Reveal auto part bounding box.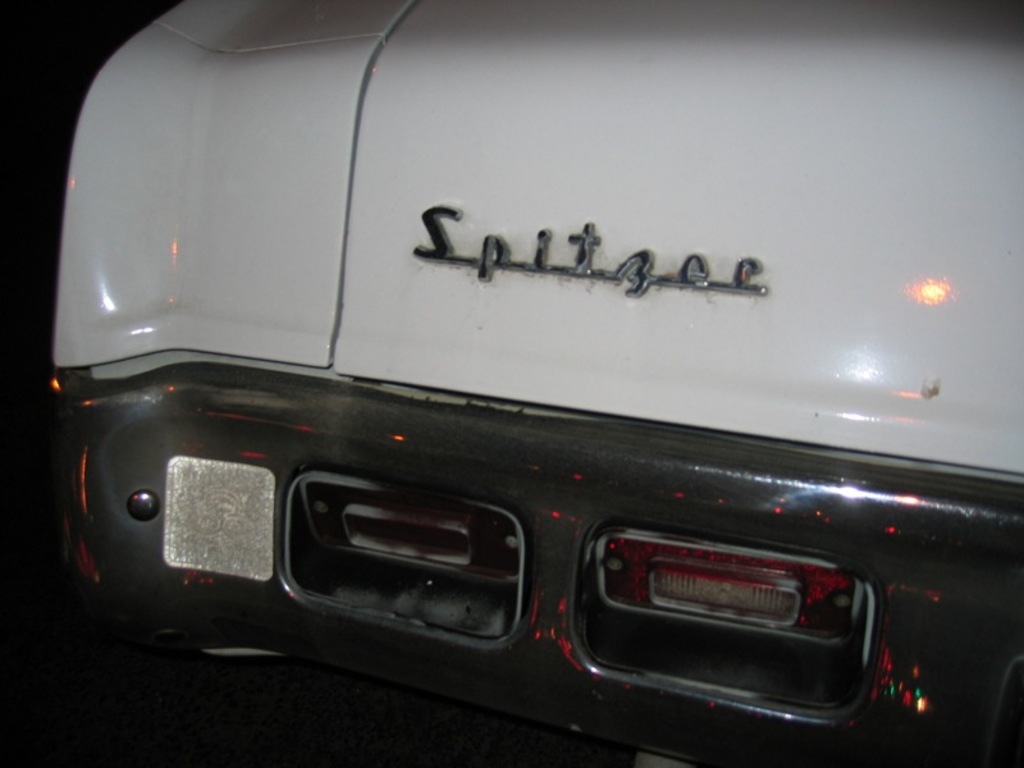
Revealed: bbox=[573, 538, 873, 686].
